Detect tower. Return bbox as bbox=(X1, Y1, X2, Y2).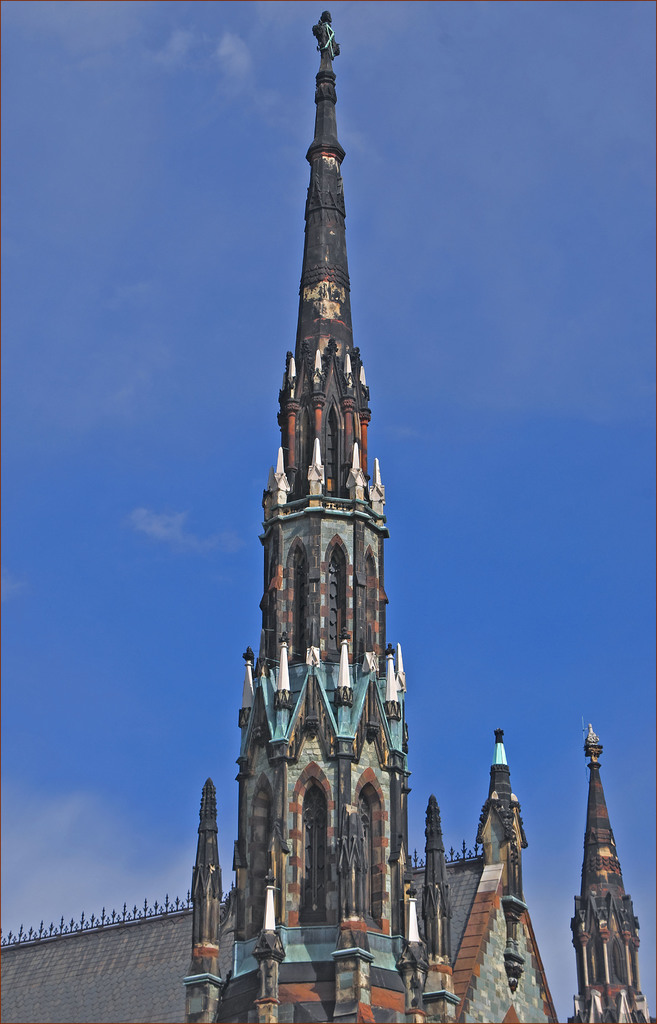
bbox=(562, 716, 652, 996).
